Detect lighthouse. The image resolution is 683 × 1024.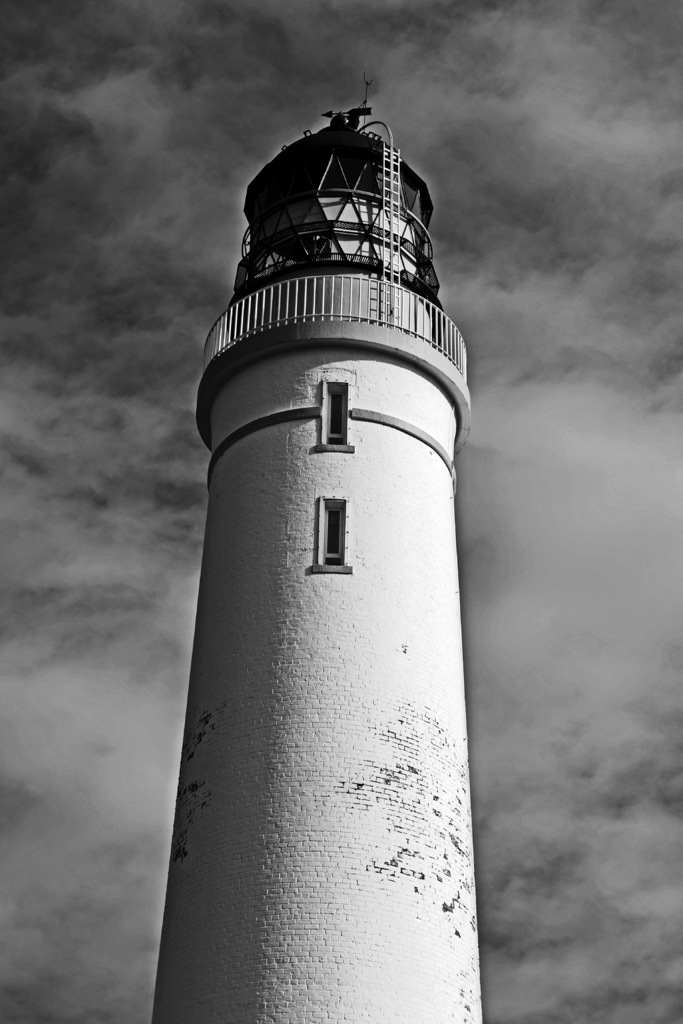
Rect(153, 69, 490, 1023).
